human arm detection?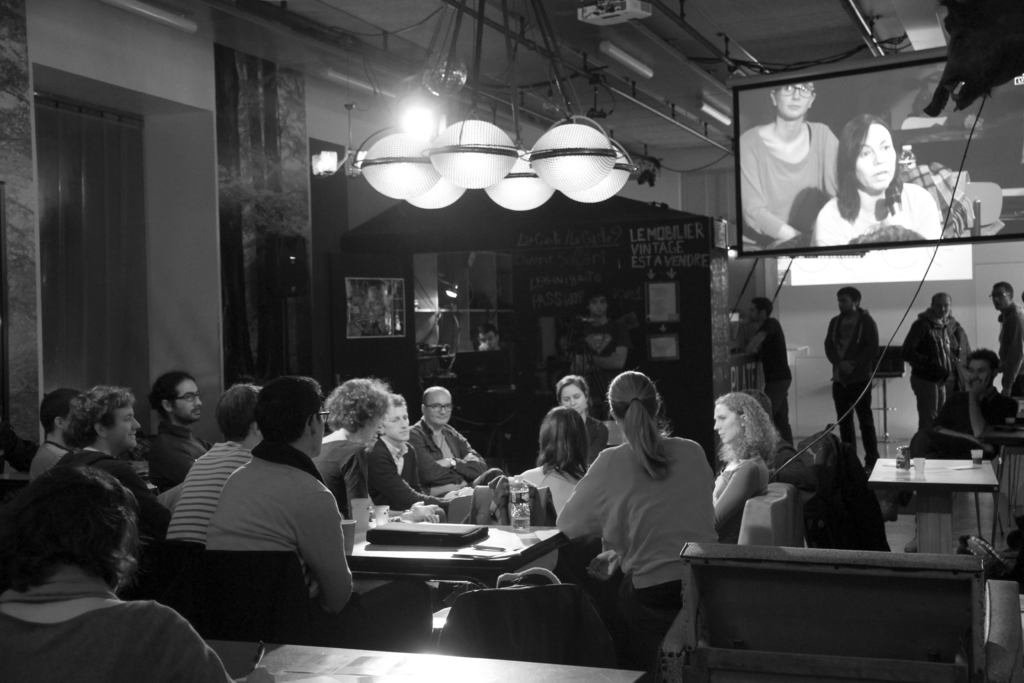
565,327,632,371
